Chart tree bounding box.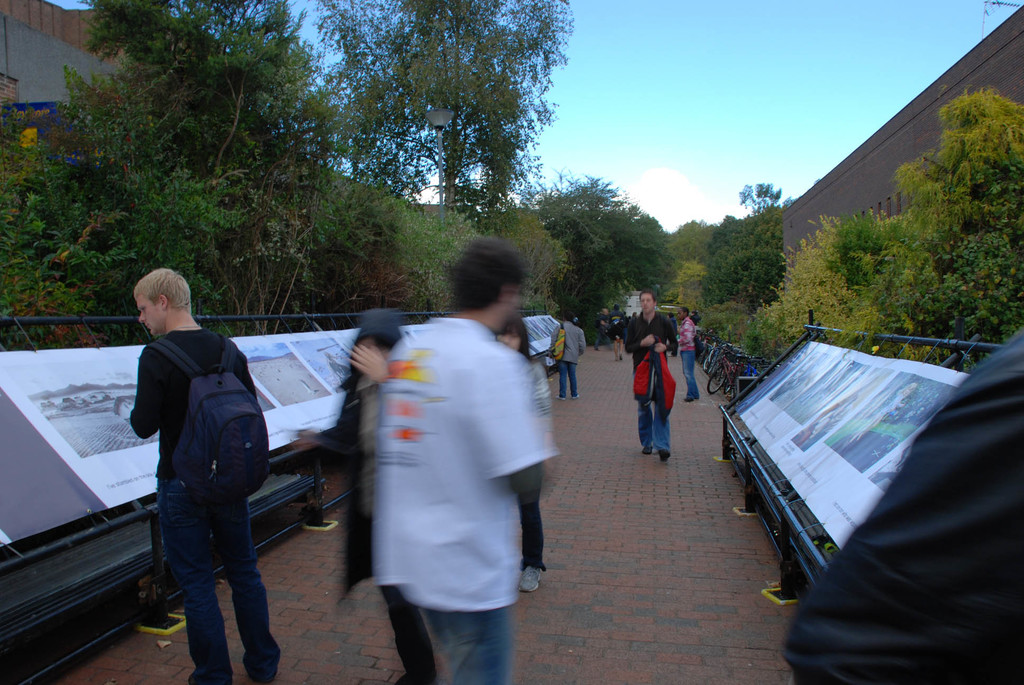
Charted: [753,255,781,300].
